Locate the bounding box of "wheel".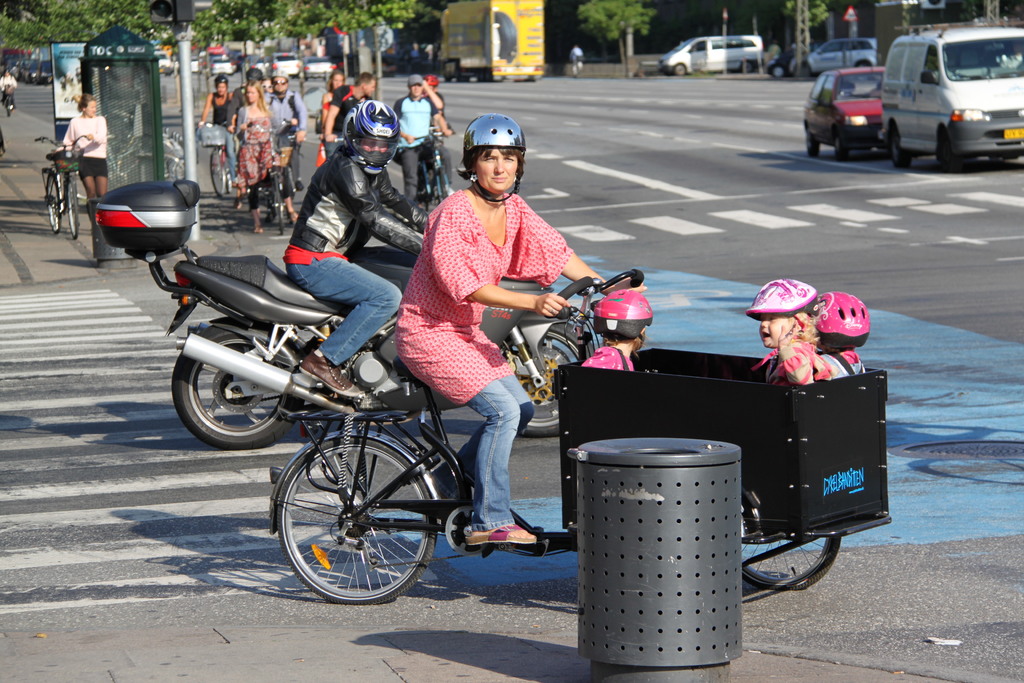
Bounding box: left=835, top=128, right=848, bottom=161.
